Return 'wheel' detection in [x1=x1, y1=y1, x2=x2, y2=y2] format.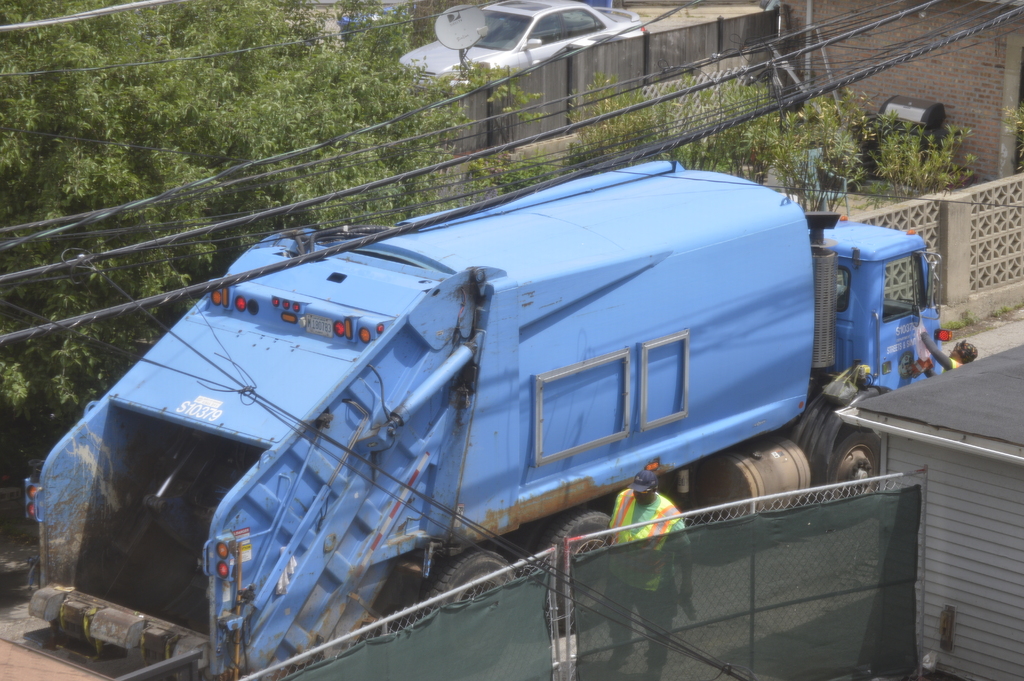
[x1=819, y1=429, x2=881, y2=524].
